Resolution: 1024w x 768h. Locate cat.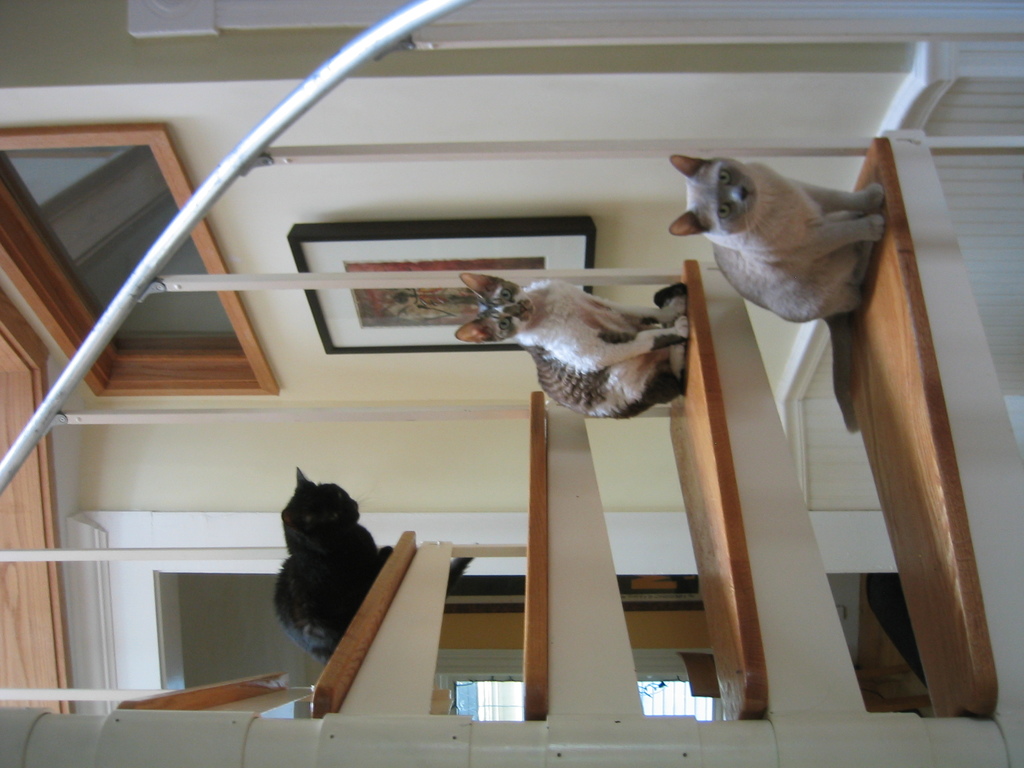
bbox=(274, 466, 474, 664).
